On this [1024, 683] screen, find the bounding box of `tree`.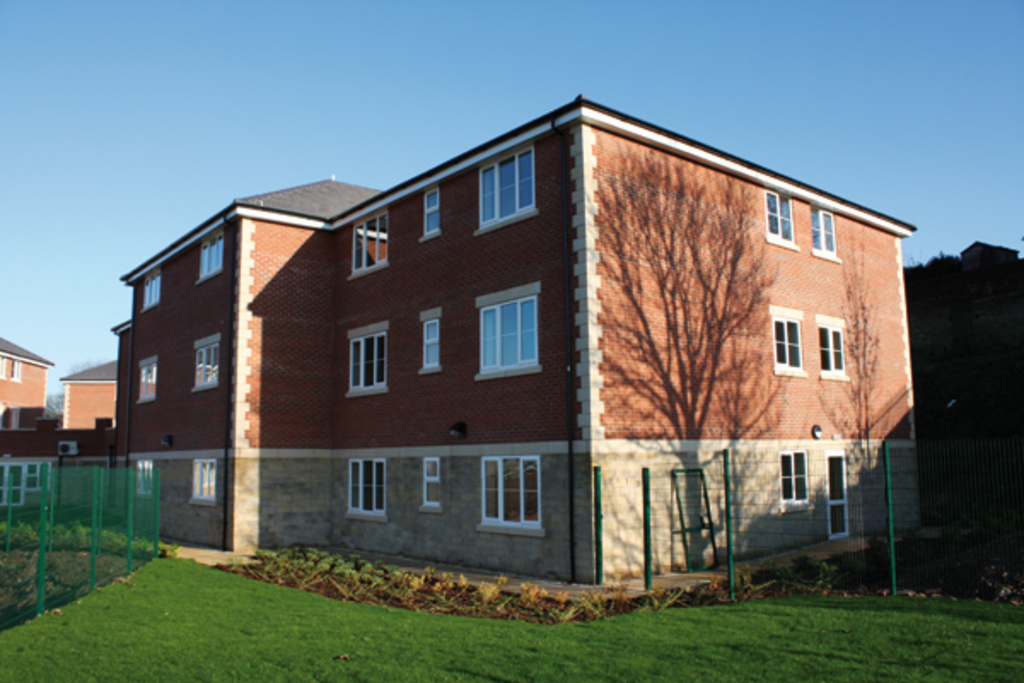
Bounding box: crop(579, 147, 841, 579).
